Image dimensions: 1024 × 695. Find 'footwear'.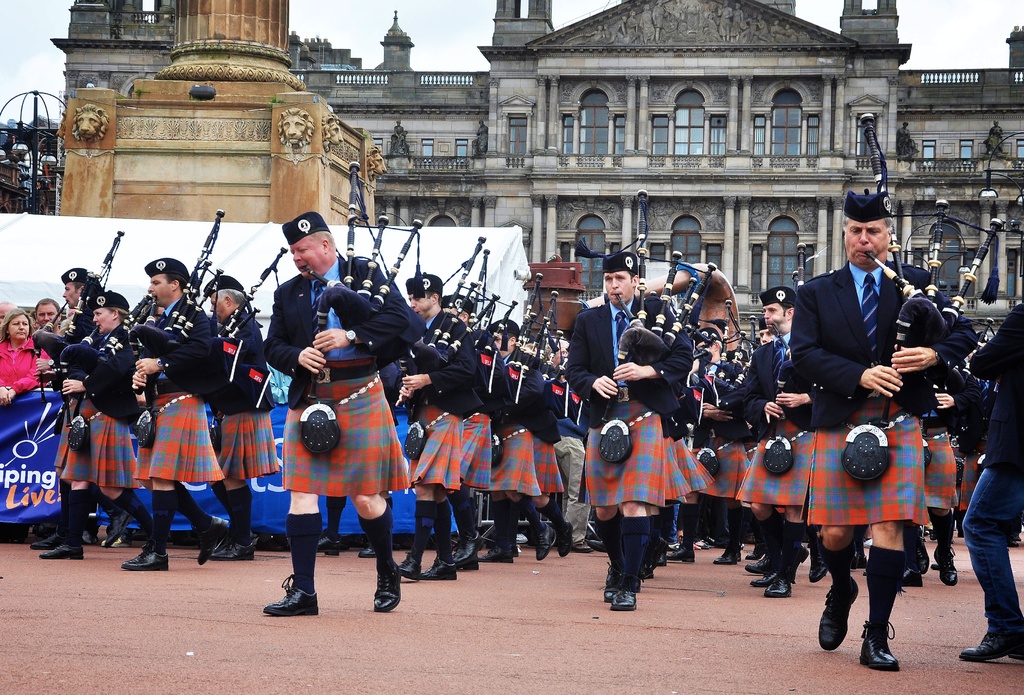
rect(360, 543, 378, 557).
